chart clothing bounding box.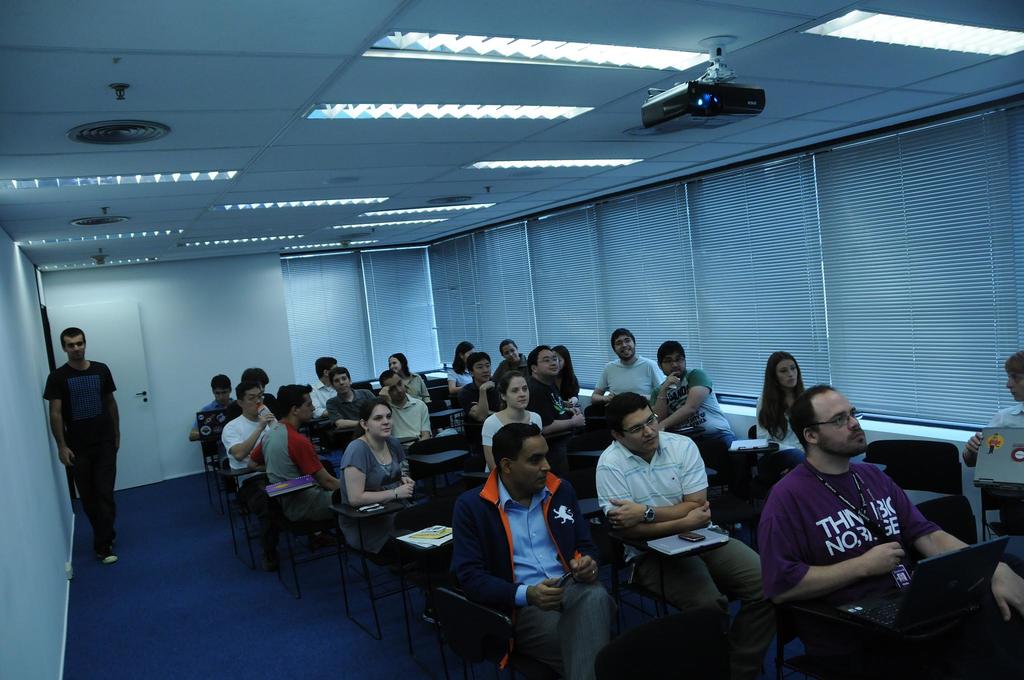
Charted: region(743, 457, 950, 679).
